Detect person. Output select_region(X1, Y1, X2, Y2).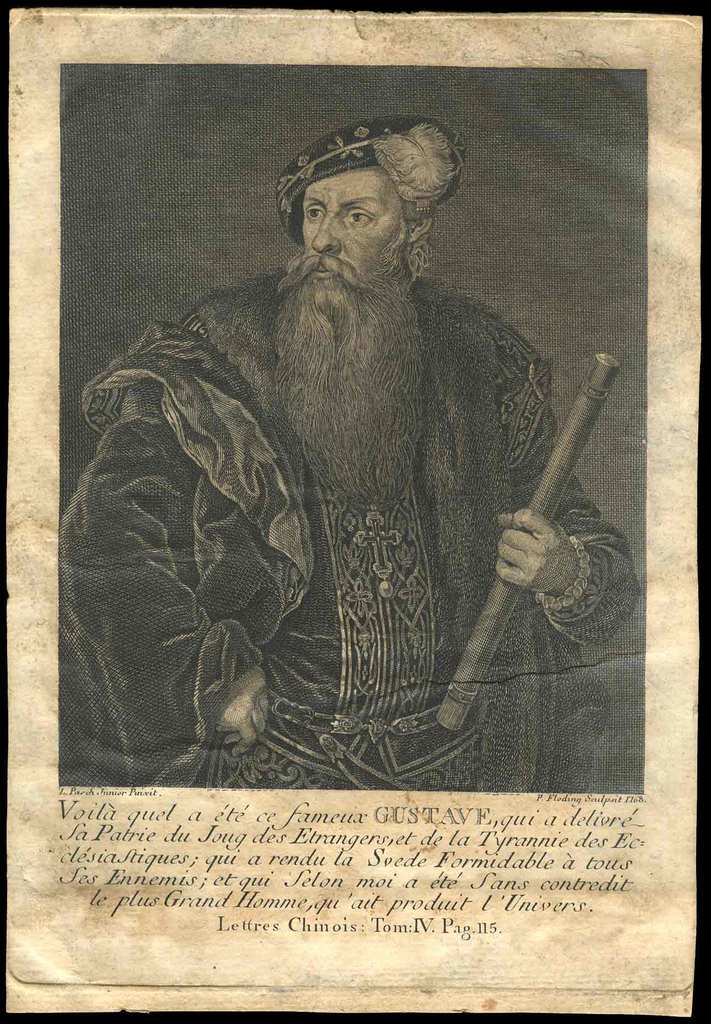
select_region(59, 113, 638, 792).
